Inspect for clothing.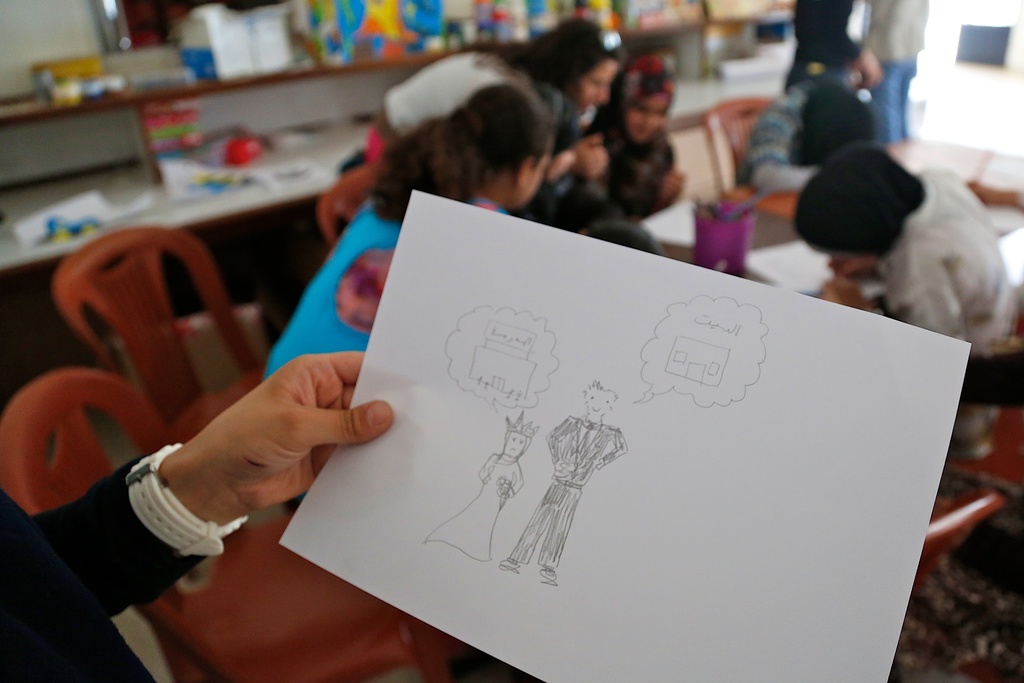
Inspection: 0,449,209,682.
